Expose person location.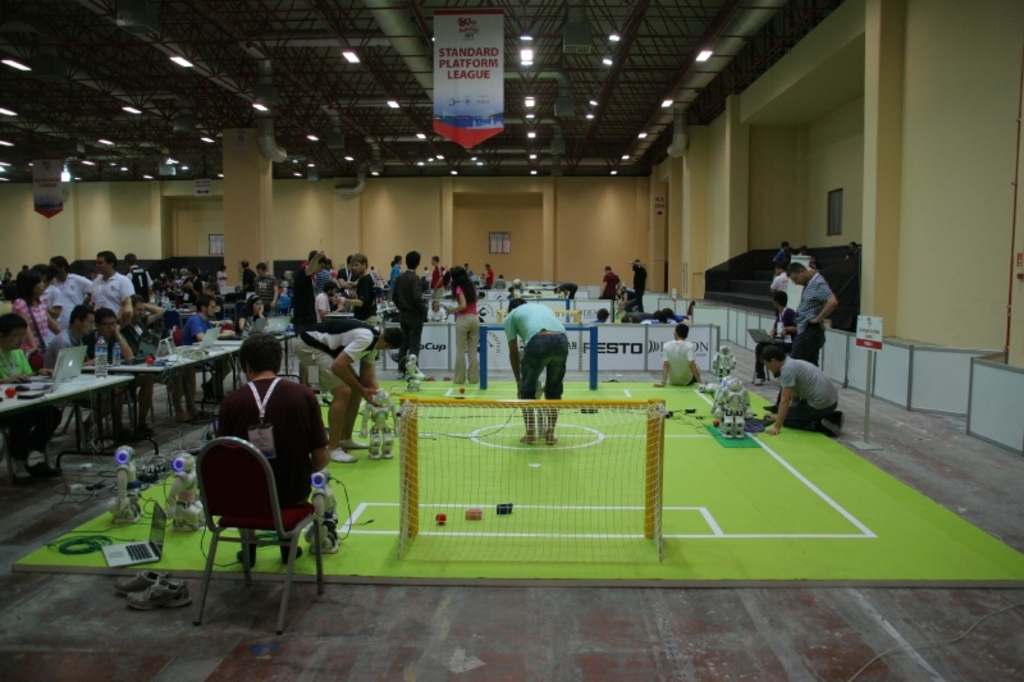
Exposed at [left=787, top=257, right=835, bottom=366].
